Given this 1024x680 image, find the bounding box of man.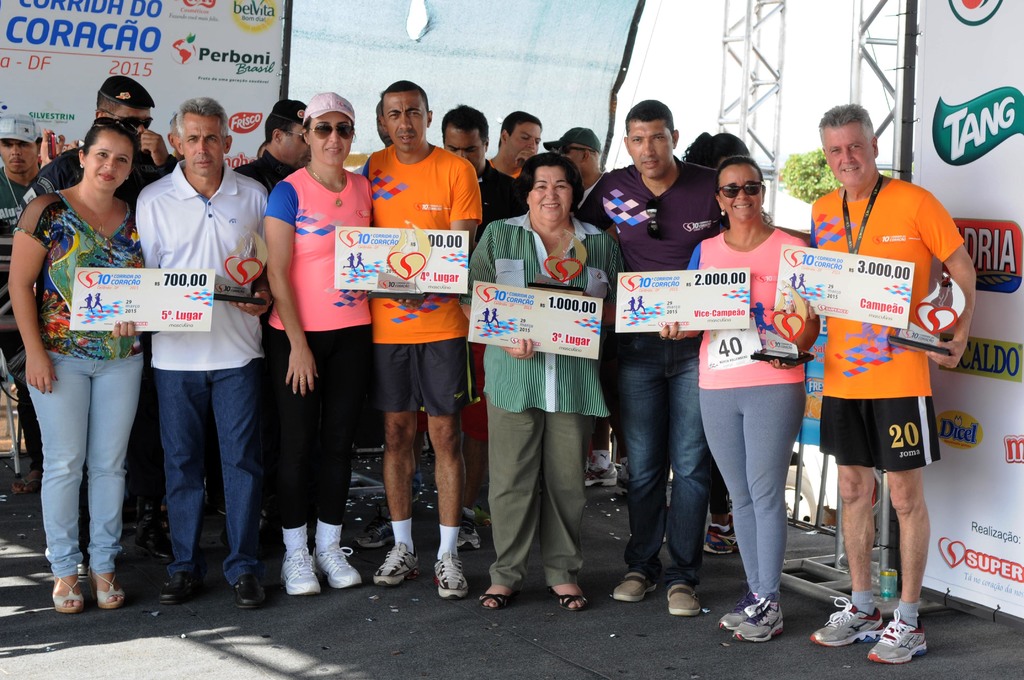
box(235, 95, 308, 196).
